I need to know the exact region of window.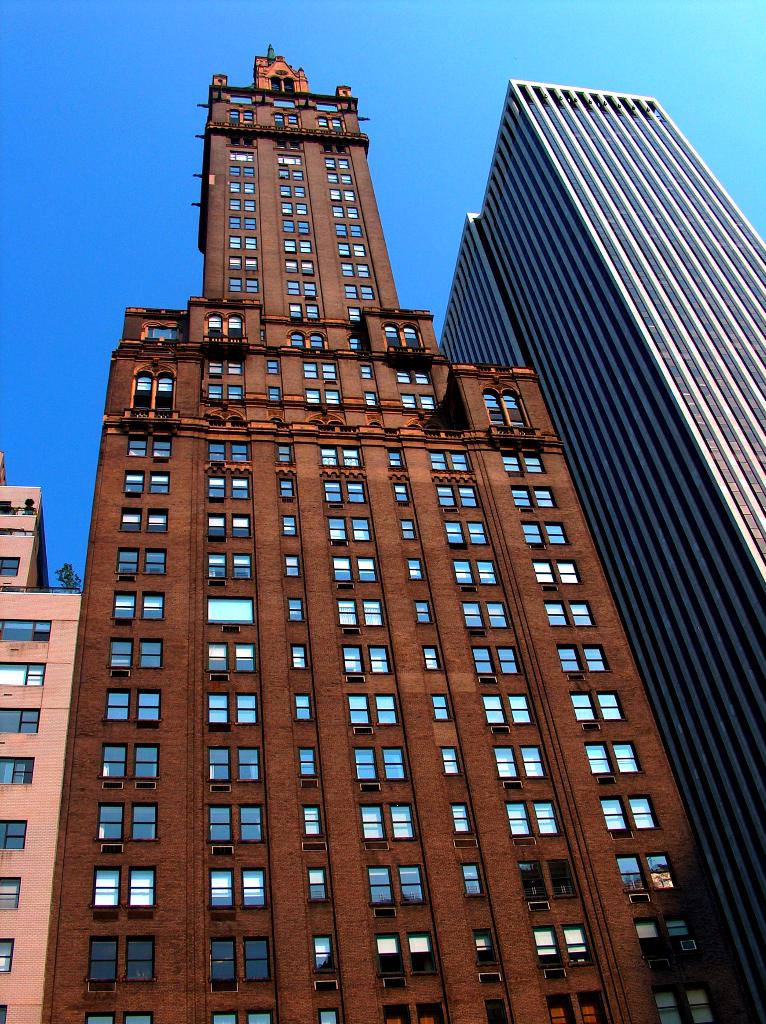
Region: region(423, 643, 445, 669).
